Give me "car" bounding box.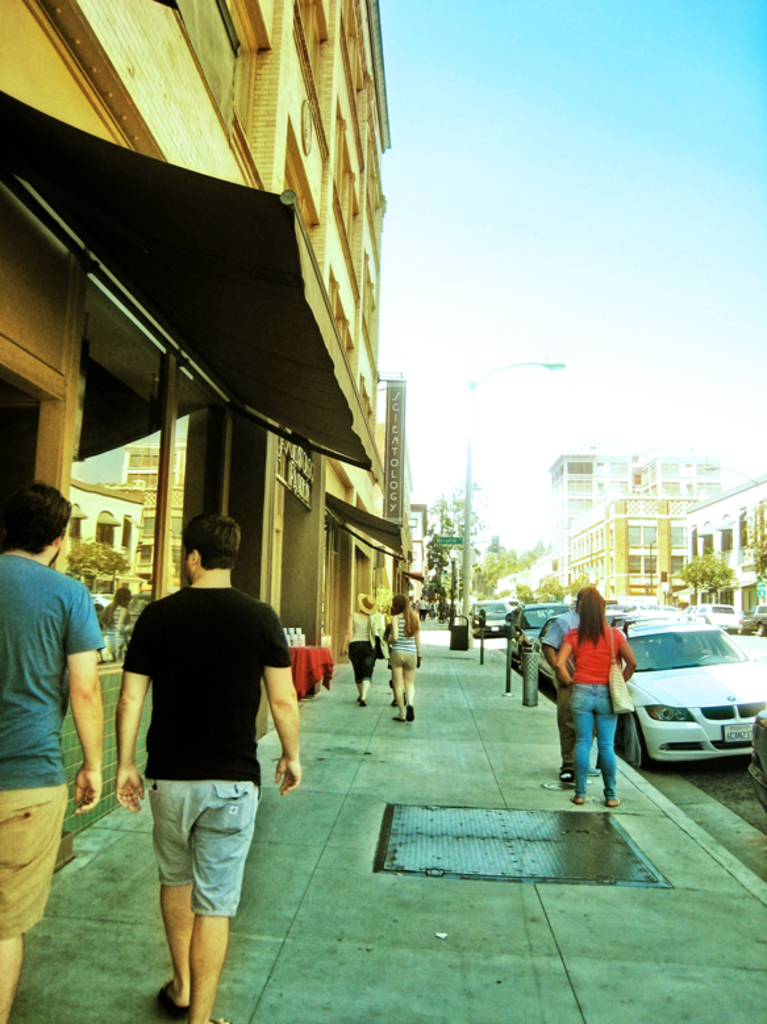
Rect(628, 612, 766, 770).
